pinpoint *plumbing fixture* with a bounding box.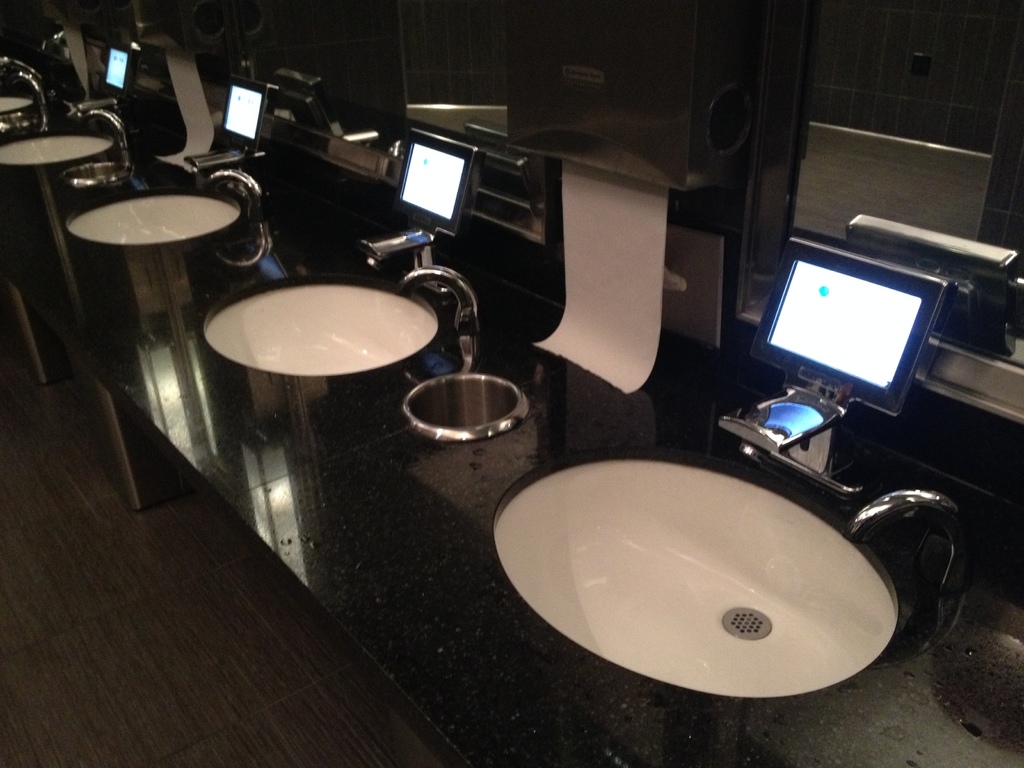
<bbox>849, 481, 968, 589</bbox>.
